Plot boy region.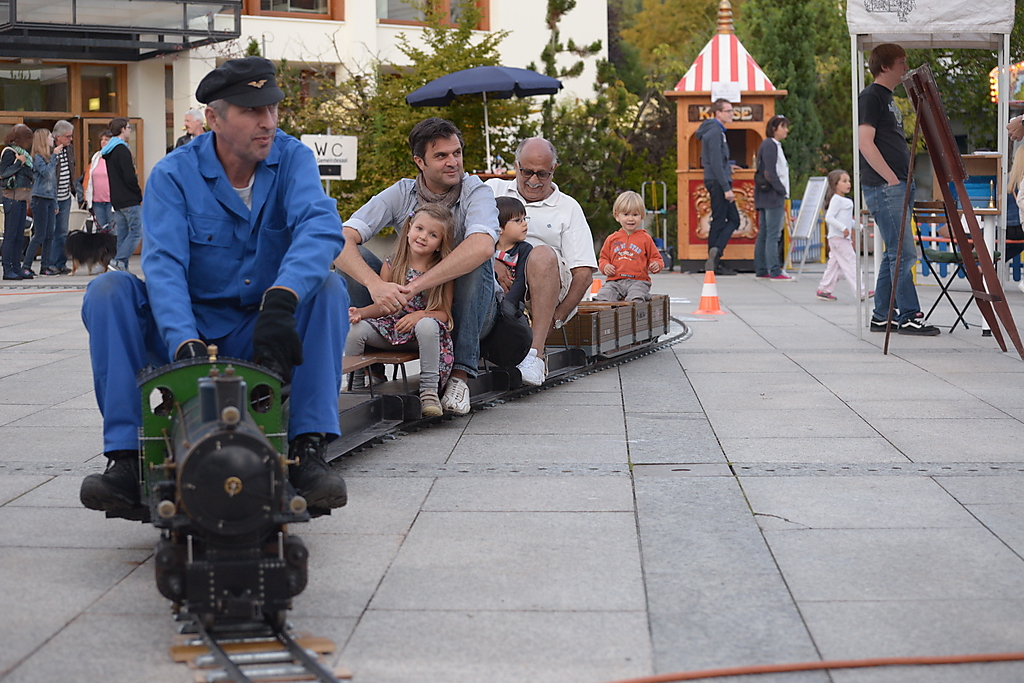
Plotted at <bbox>494, 194, 533, 309</bbox>.
